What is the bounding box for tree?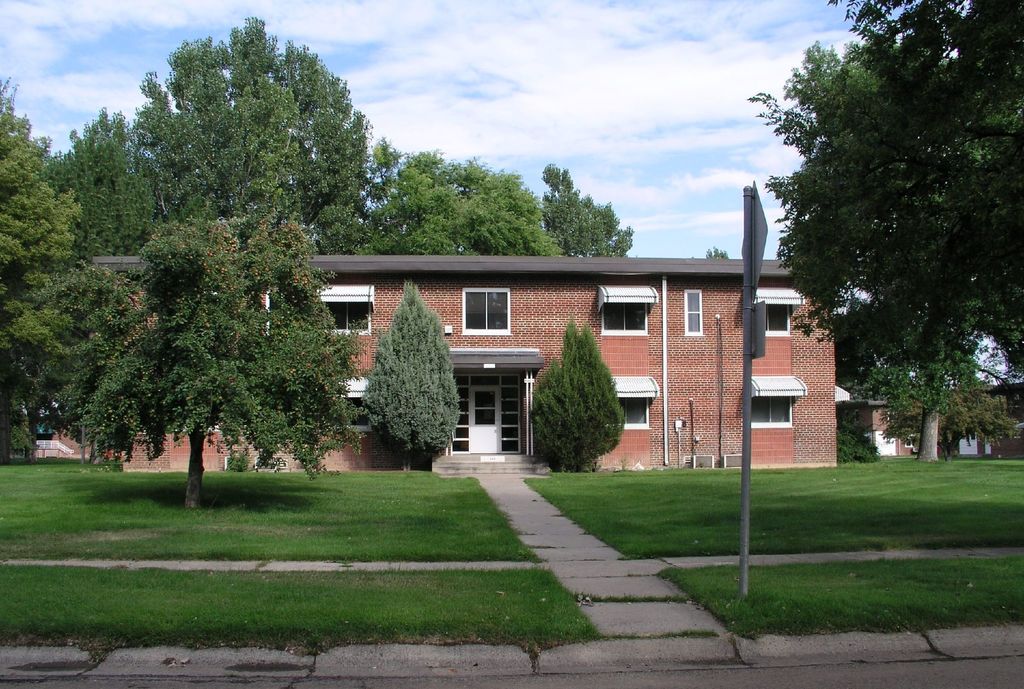
x1=120 y1=10 x2=370 y2=254.
